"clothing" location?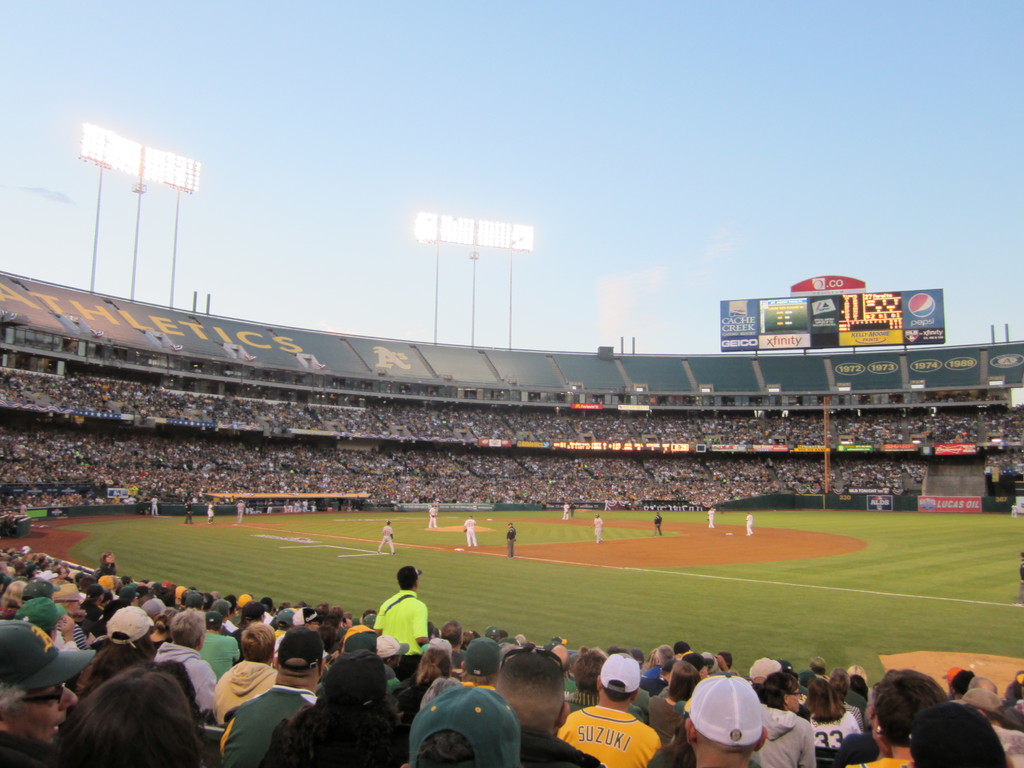
(x1=793, y1=700, x2=861, y2=746)
